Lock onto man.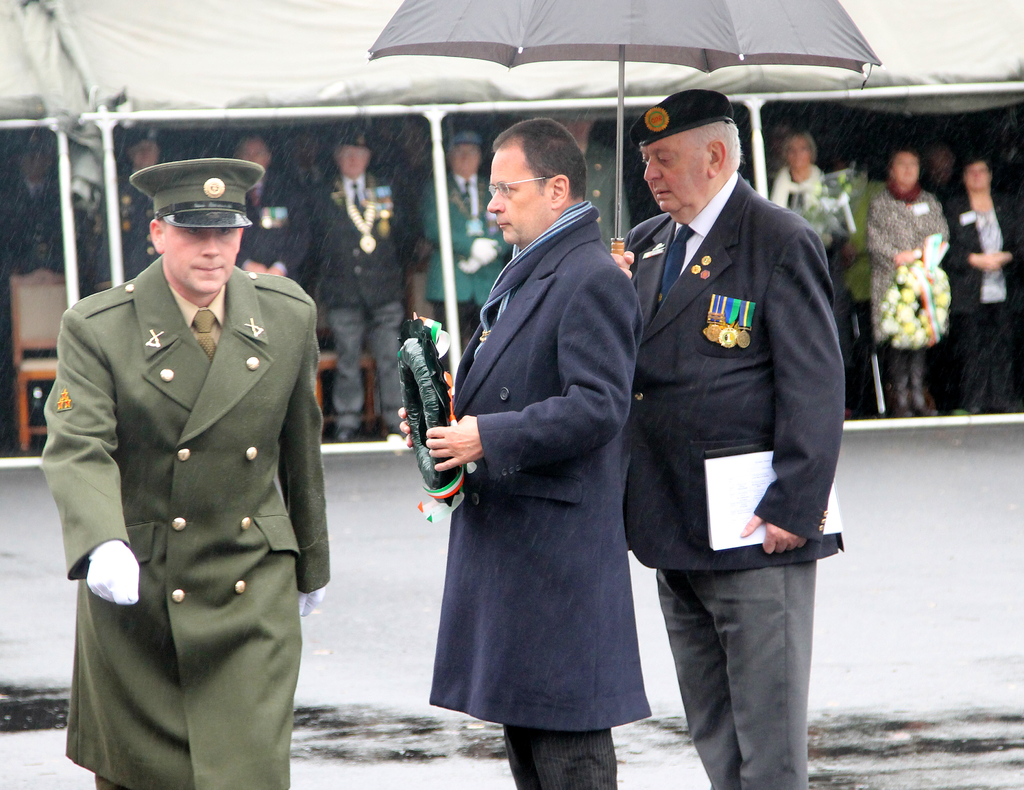
Locked: {"left": 38, "top": 157, "right": 332, "bottom": 789}.
